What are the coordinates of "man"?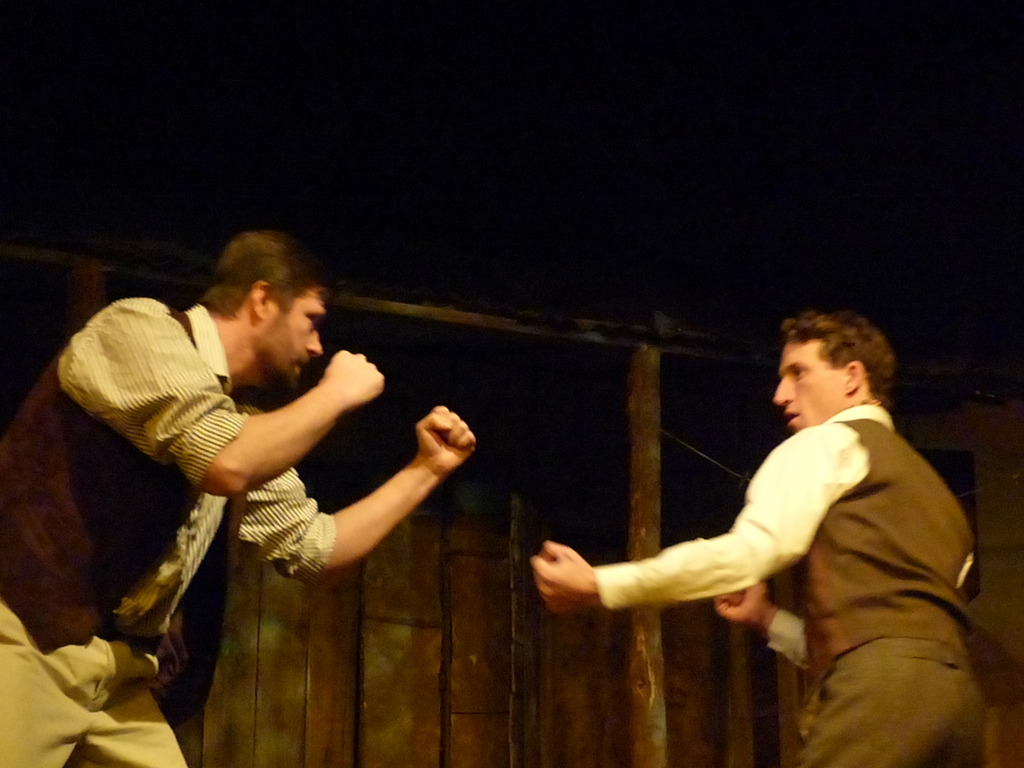
{"x1": 517, "y1": 309, "x2": 1023, "y2": 767}.
